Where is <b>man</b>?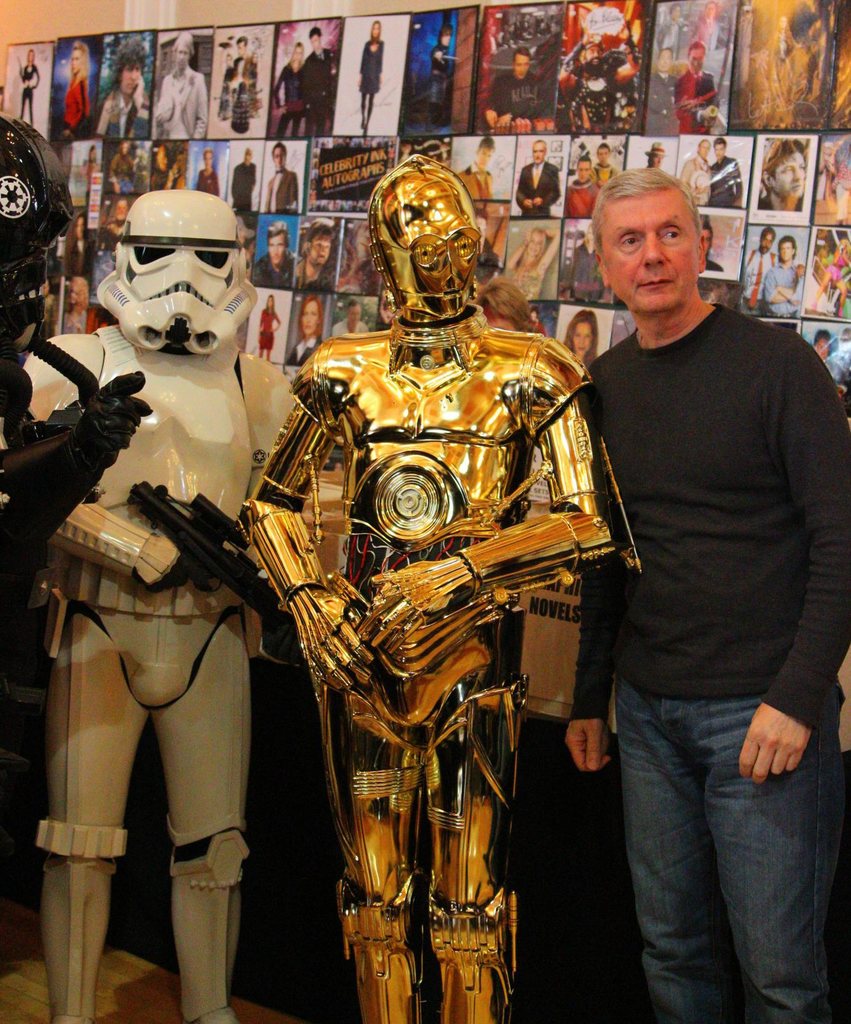
bbox(515, 141, 555, 214).
